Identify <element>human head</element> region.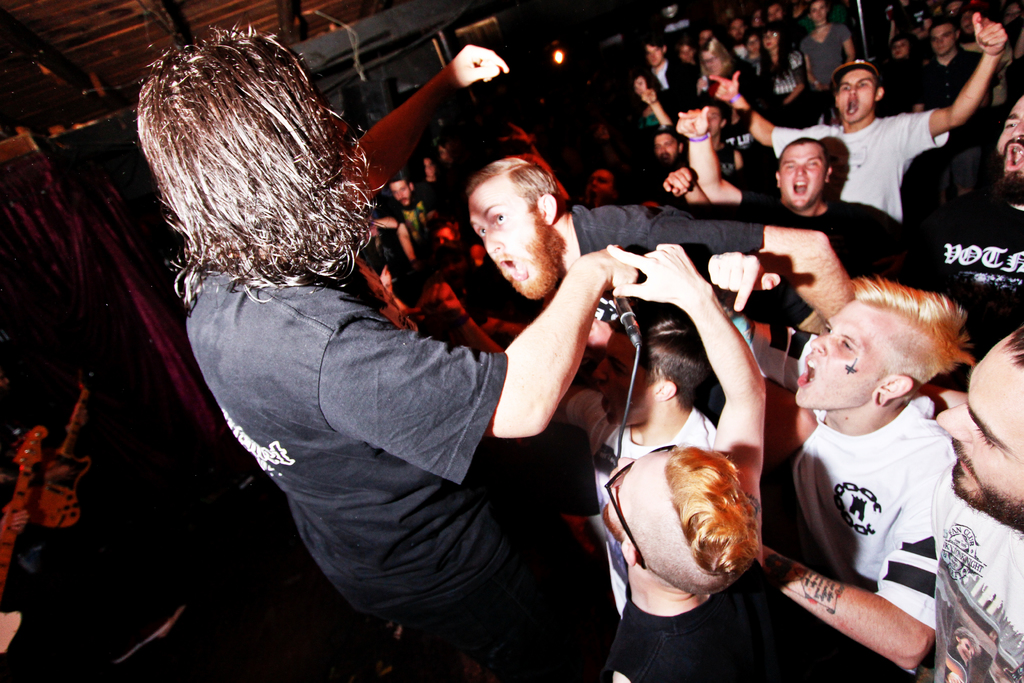
Region: x1=994 y1=90 x2=1023 y2=195.
